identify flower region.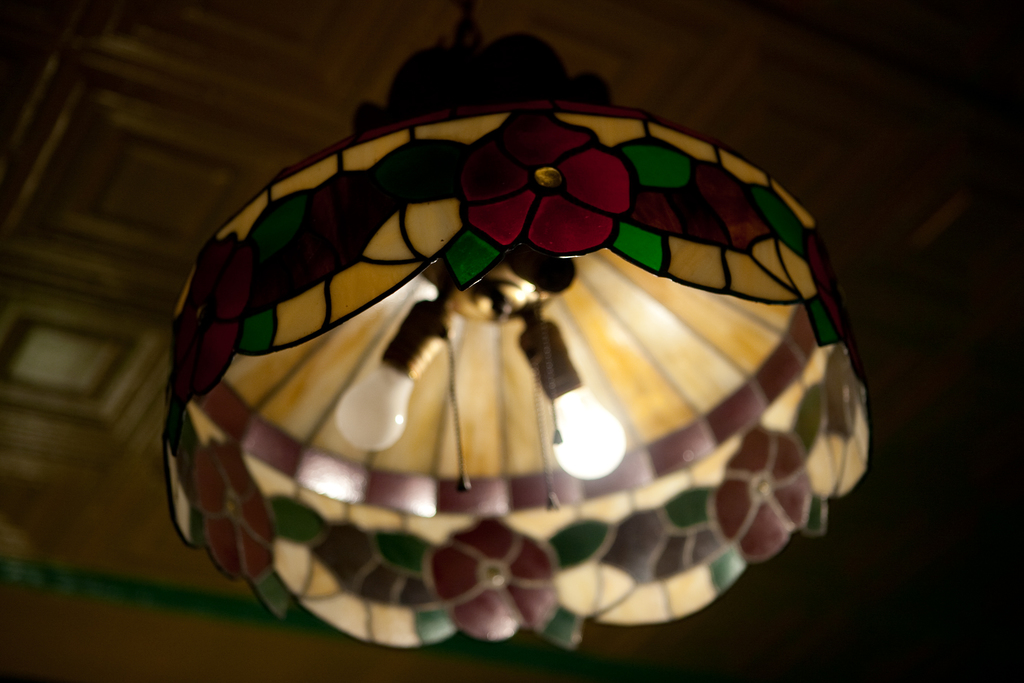
Region: {"left": 714, "top": 425, "right": 810, "bottom": 568}.
